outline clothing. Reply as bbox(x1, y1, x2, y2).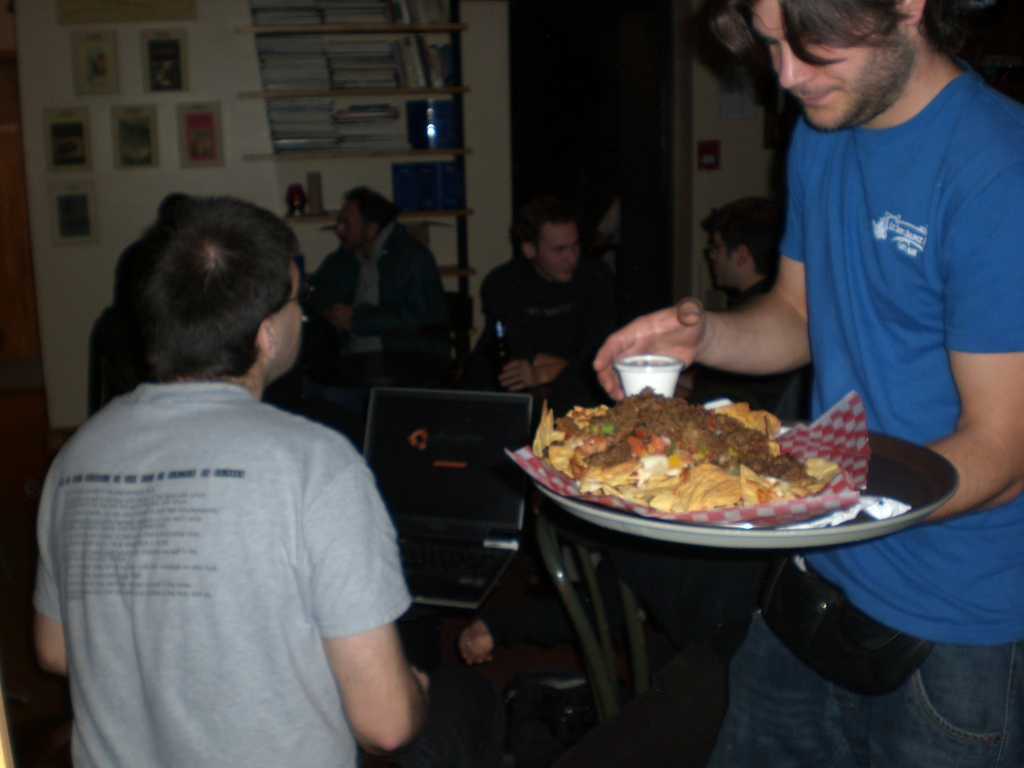
bbox(498, 275, 597, 385).
